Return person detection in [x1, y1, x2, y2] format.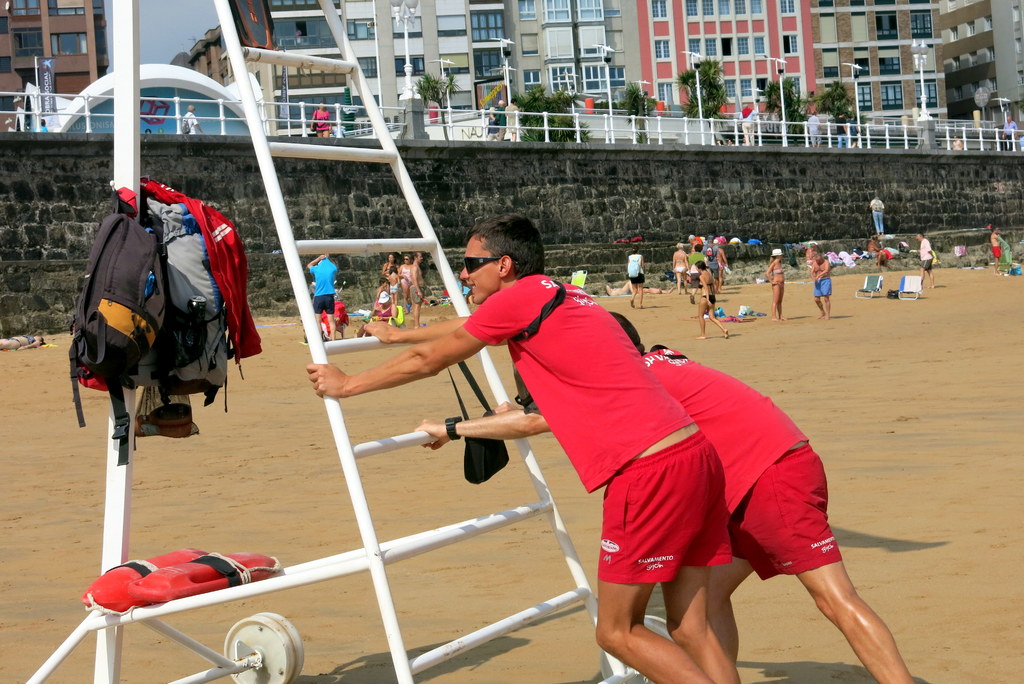
[988, 226, 1002, 271].
